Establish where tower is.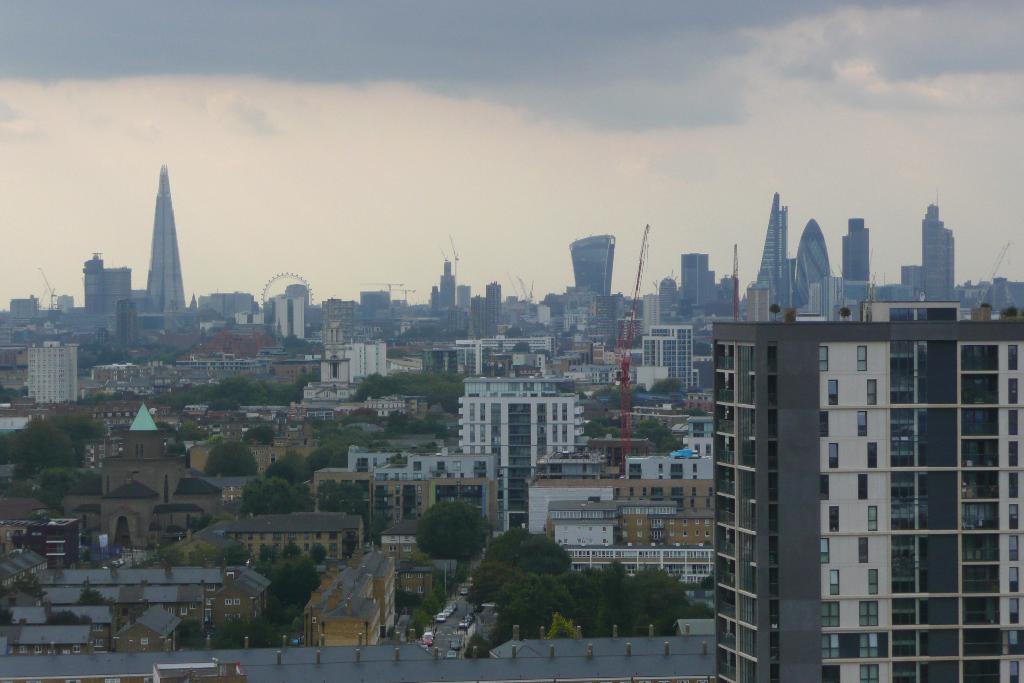
Established at <bbox>842, 214, 868, 320</bbox>.
